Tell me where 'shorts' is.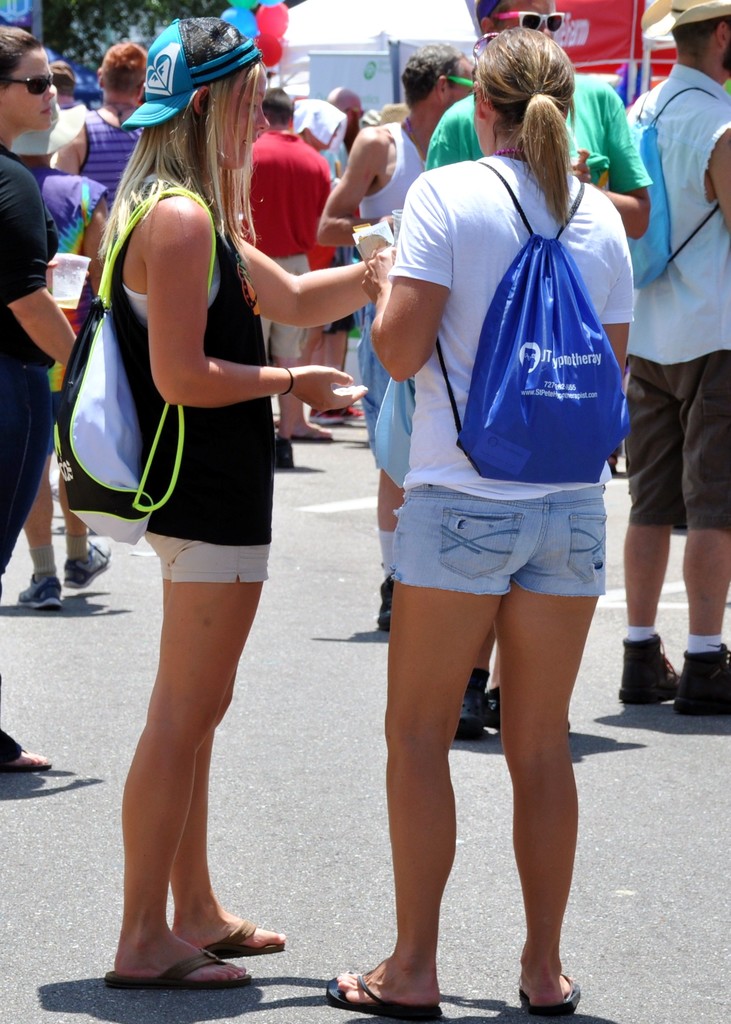
'shorts' is at <region>140, 534, 267, 580</region>.
